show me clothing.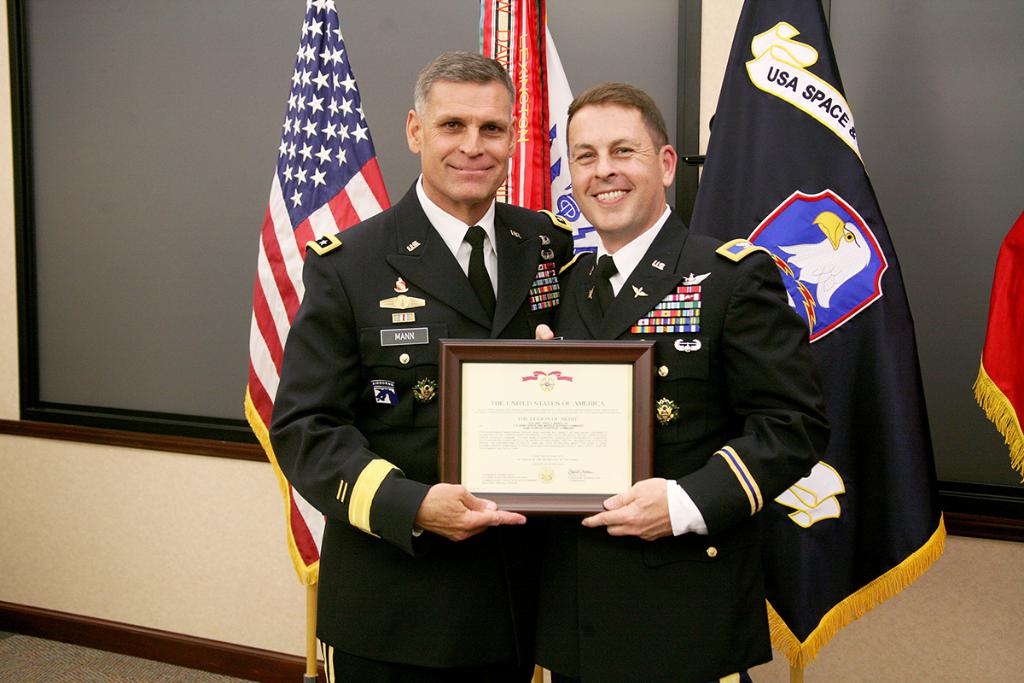
clothing is here: BBox(512, 206, 829, 682).
